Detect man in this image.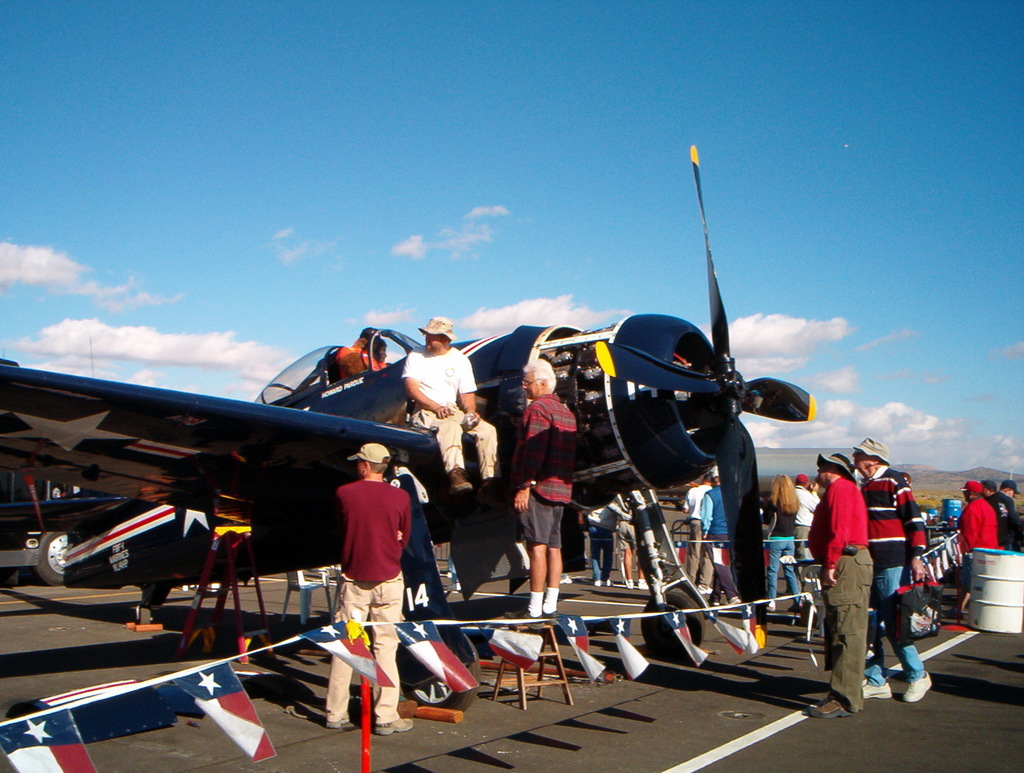
Detection: left=790, top=472, right=819, bottom=582.
